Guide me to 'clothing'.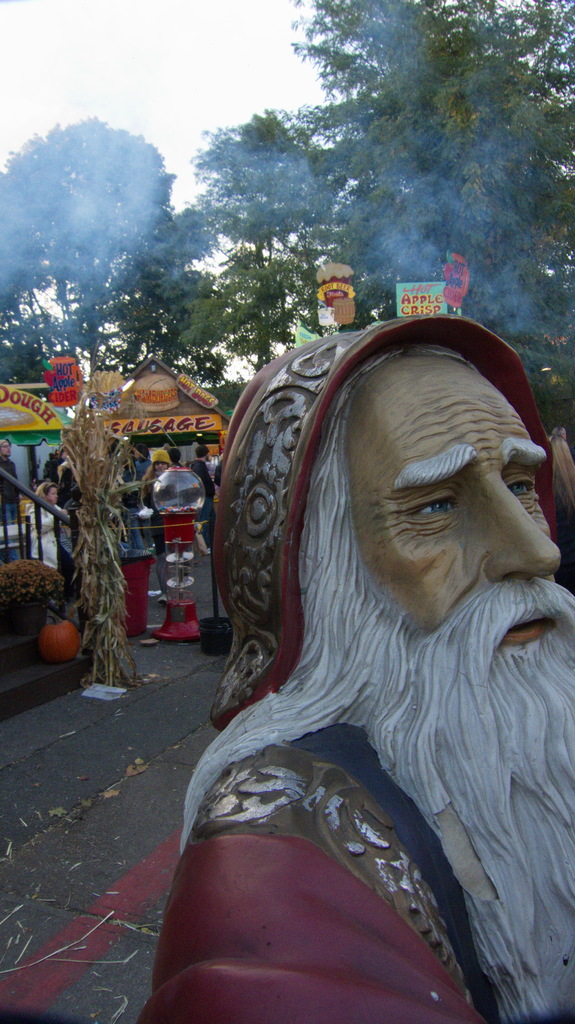
Guidance: 134/298/574/1023.
